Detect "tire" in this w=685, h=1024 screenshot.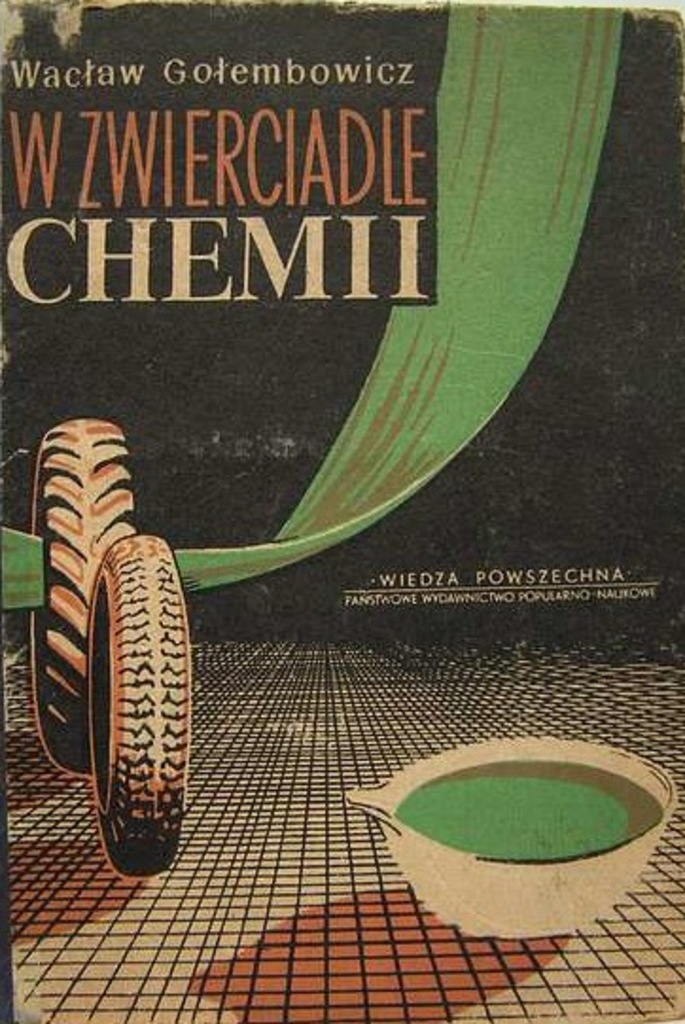
Detection: BBox(81, 526, 189, 882).
